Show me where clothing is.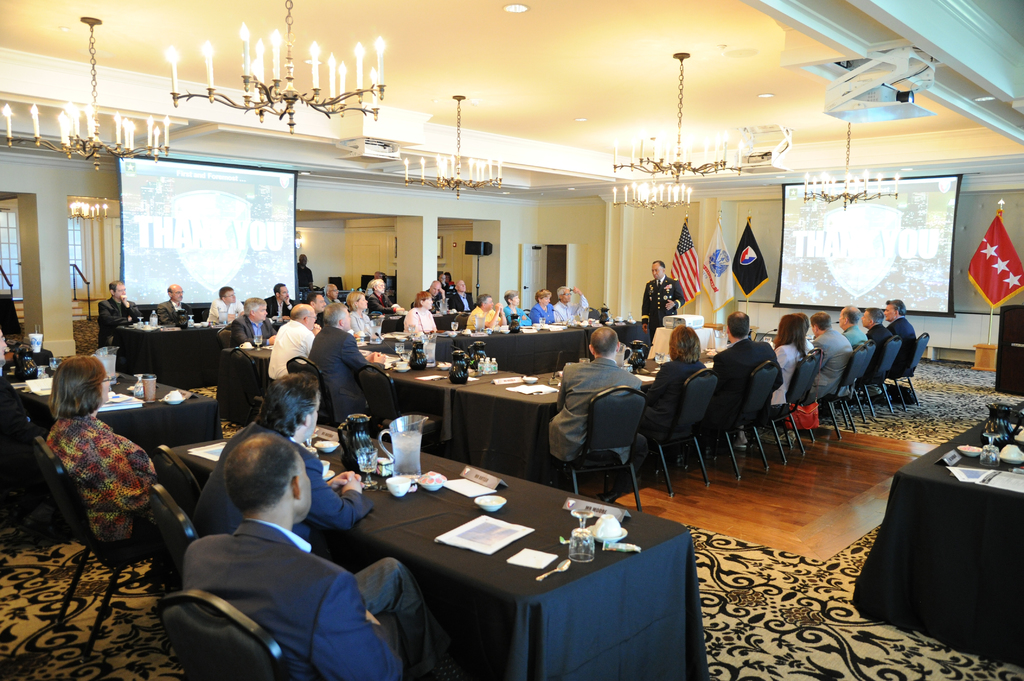
clothing is at x1=205, y1=298, x2=243, y2=324.
